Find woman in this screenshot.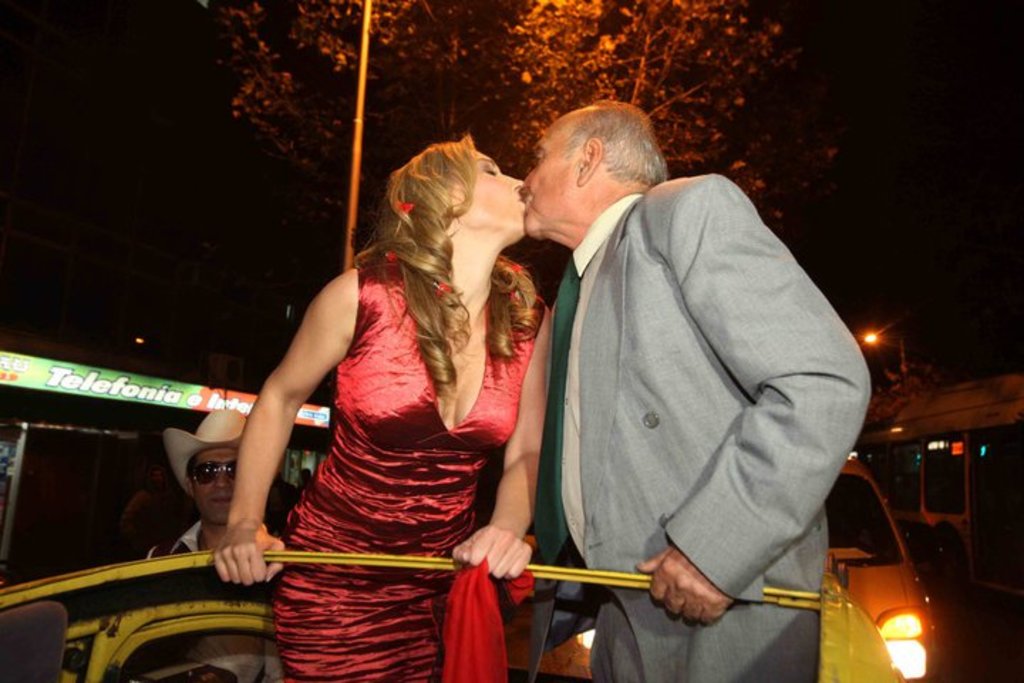
The bounding box for woman is (x1=210, y1=122, x2=573, y2=682).
